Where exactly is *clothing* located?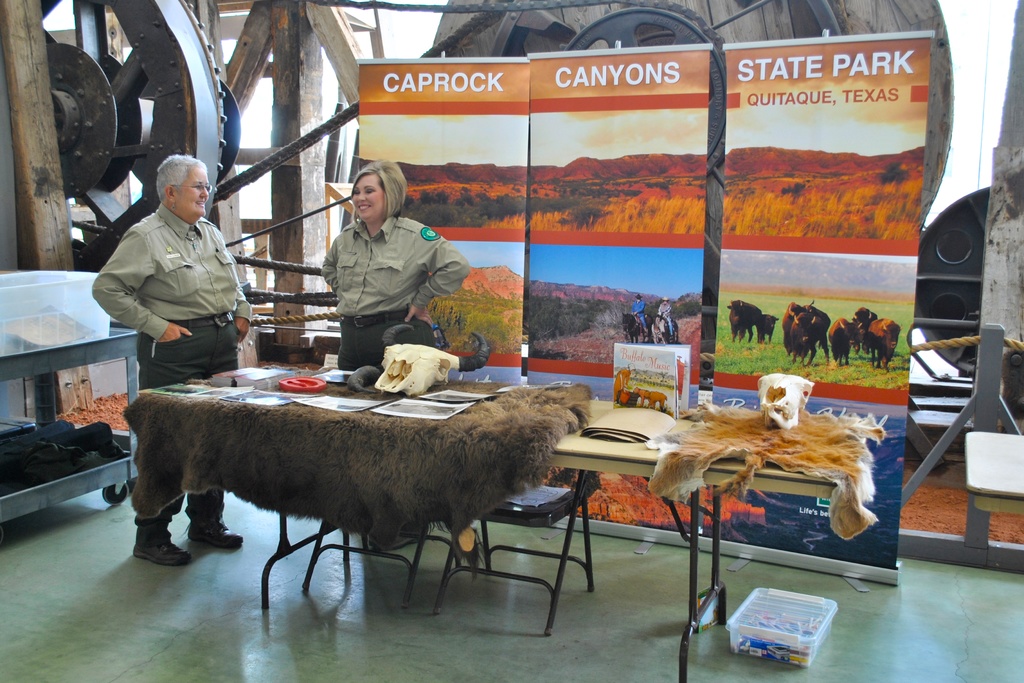
Its bounding box is detection(627, 303, 648, 338).
